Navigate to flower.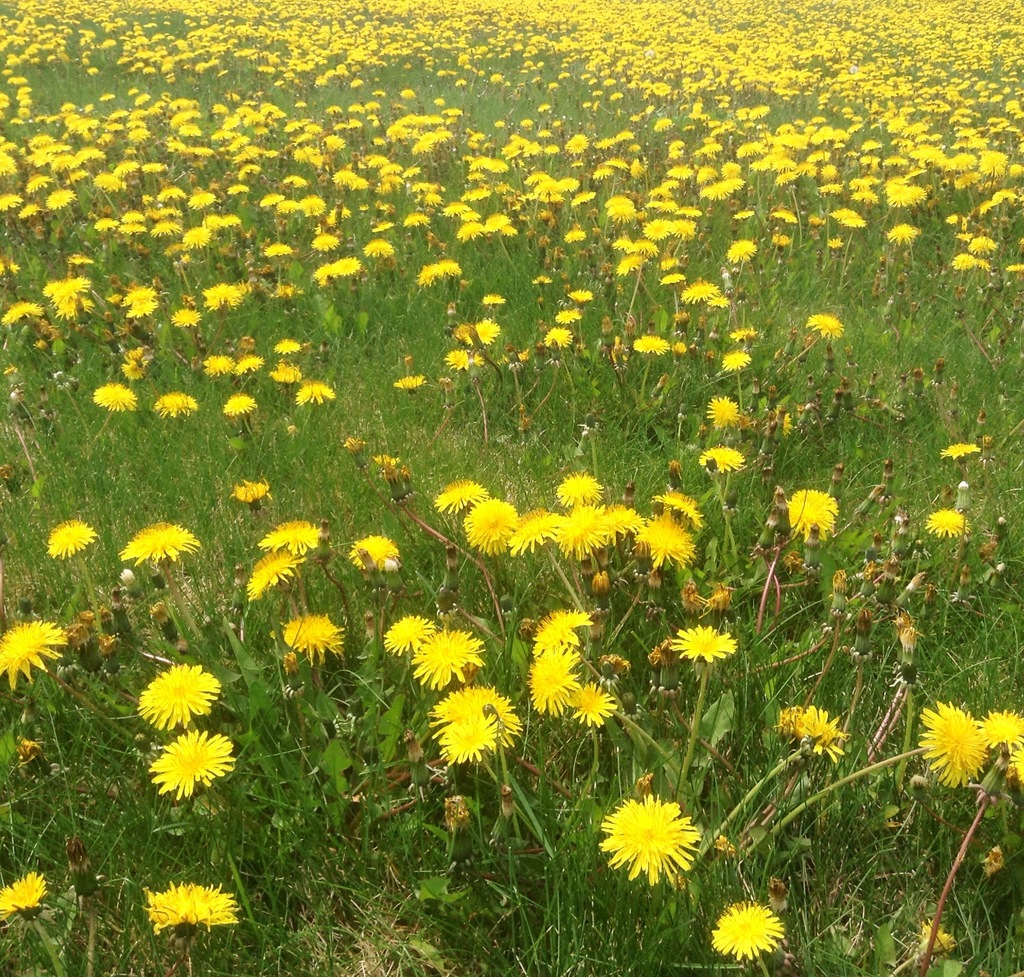
Navigation target: bbox(920, 500, 970, 538).
